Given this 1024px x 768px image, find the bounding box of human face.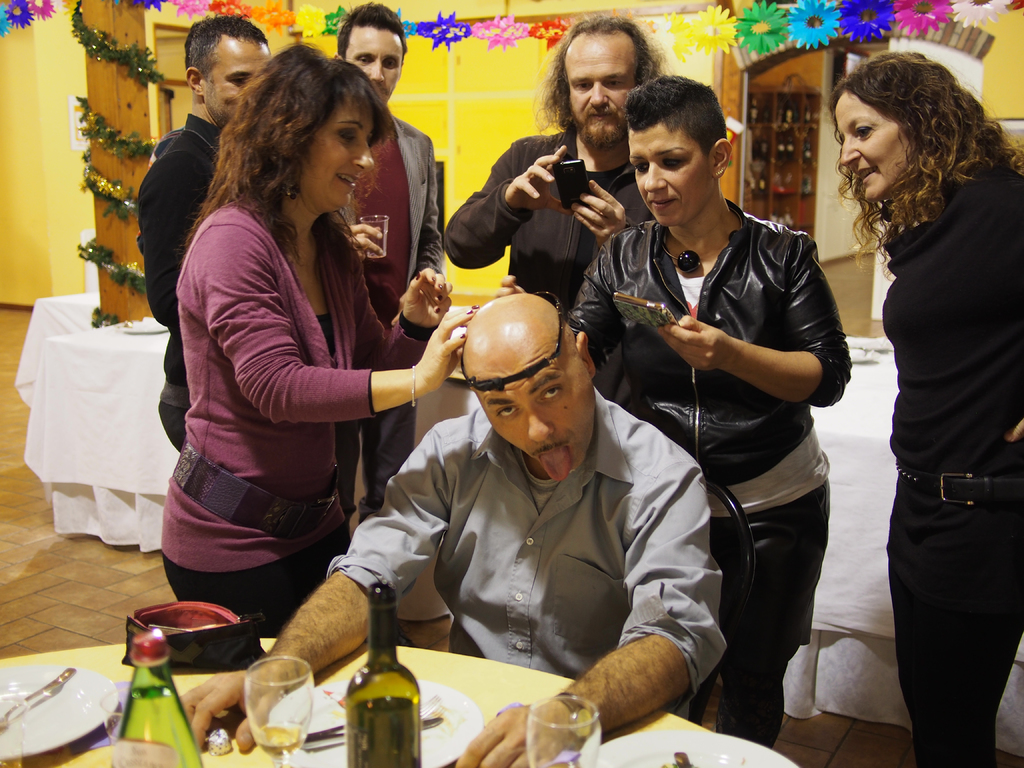
BBox(829, 90, 912, 207).
